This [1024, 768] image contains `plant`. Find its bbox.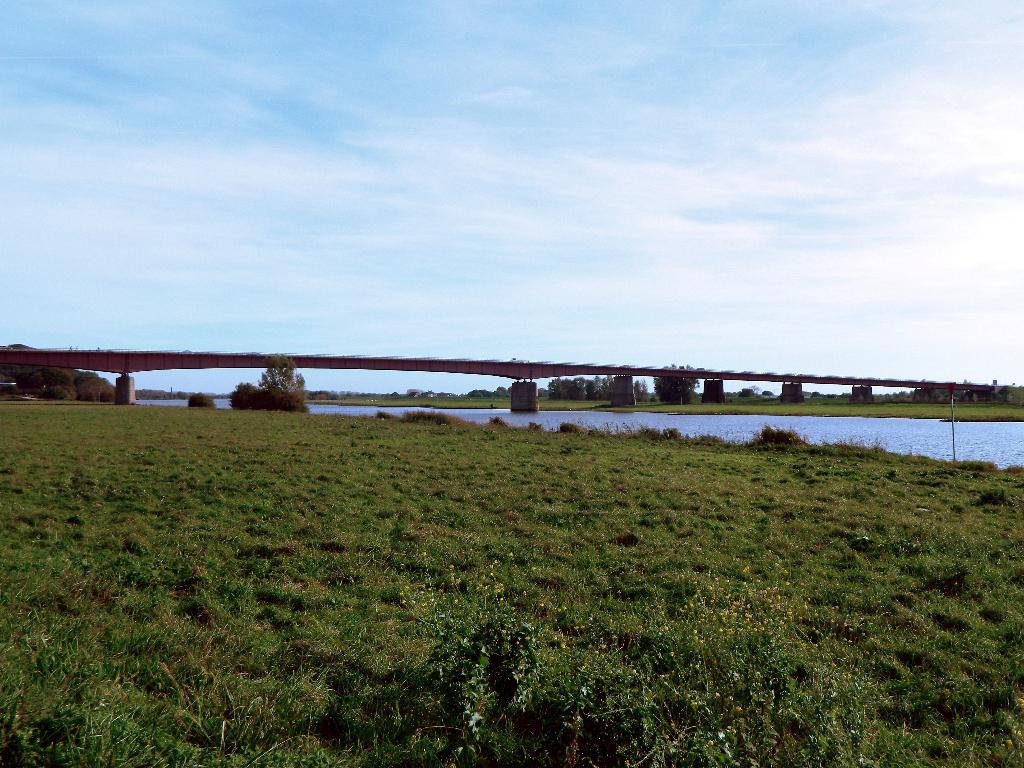
bbox=(392, 552, 459, 633).
